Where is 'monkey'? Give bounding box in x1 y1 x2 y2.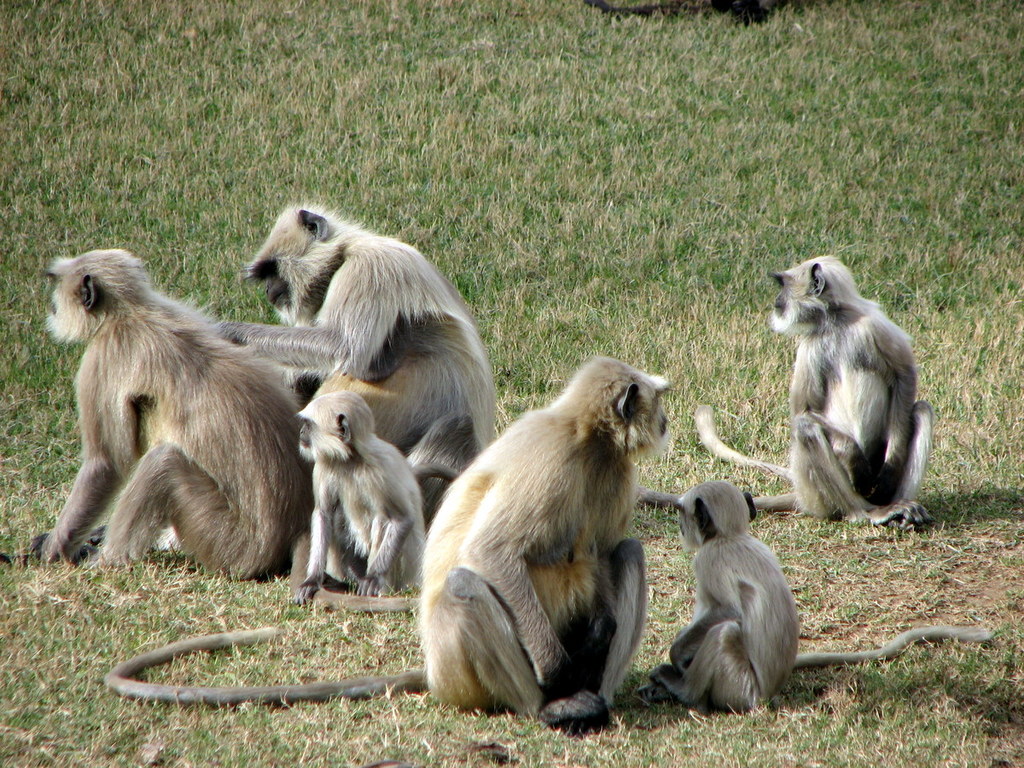
7 244 300 577.
